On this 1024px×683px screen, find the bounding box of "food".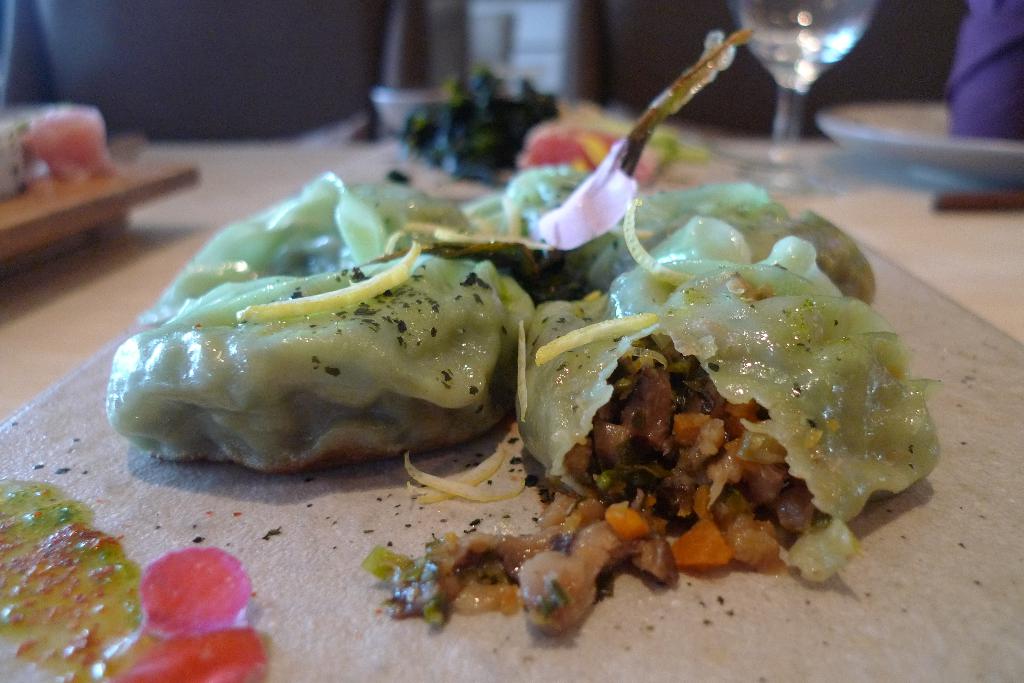
Bounding box: [104,169,550,483].
